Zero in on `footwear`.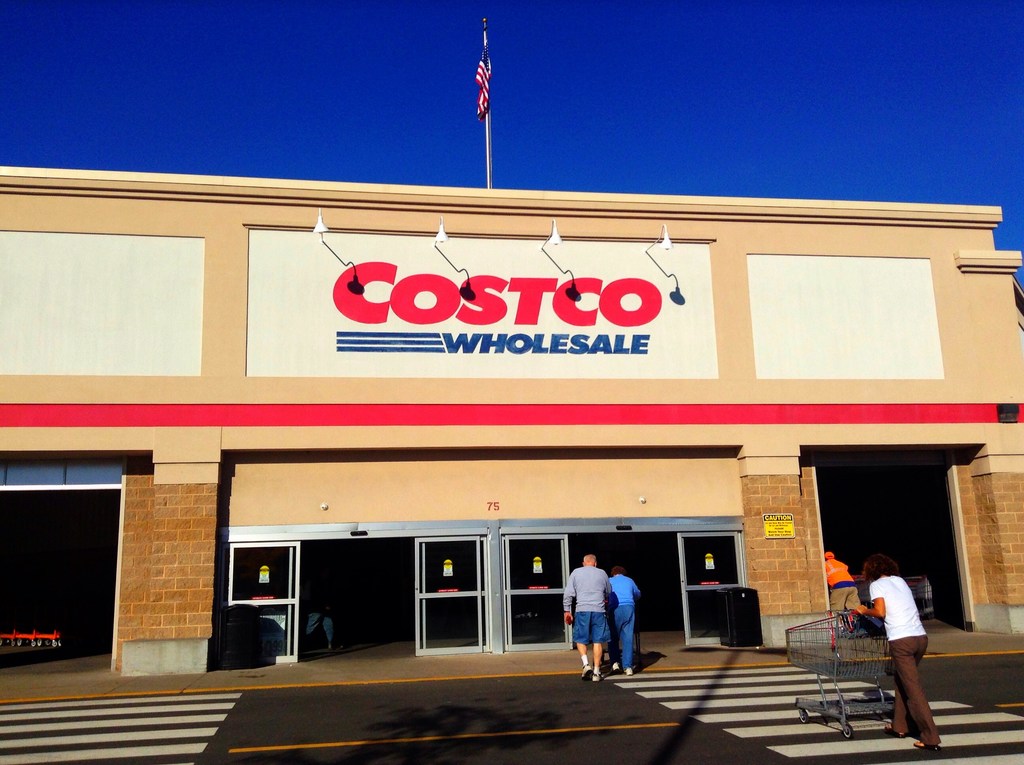
Zeroed in: x1=582, y1=668, x2=590, y2=682.
